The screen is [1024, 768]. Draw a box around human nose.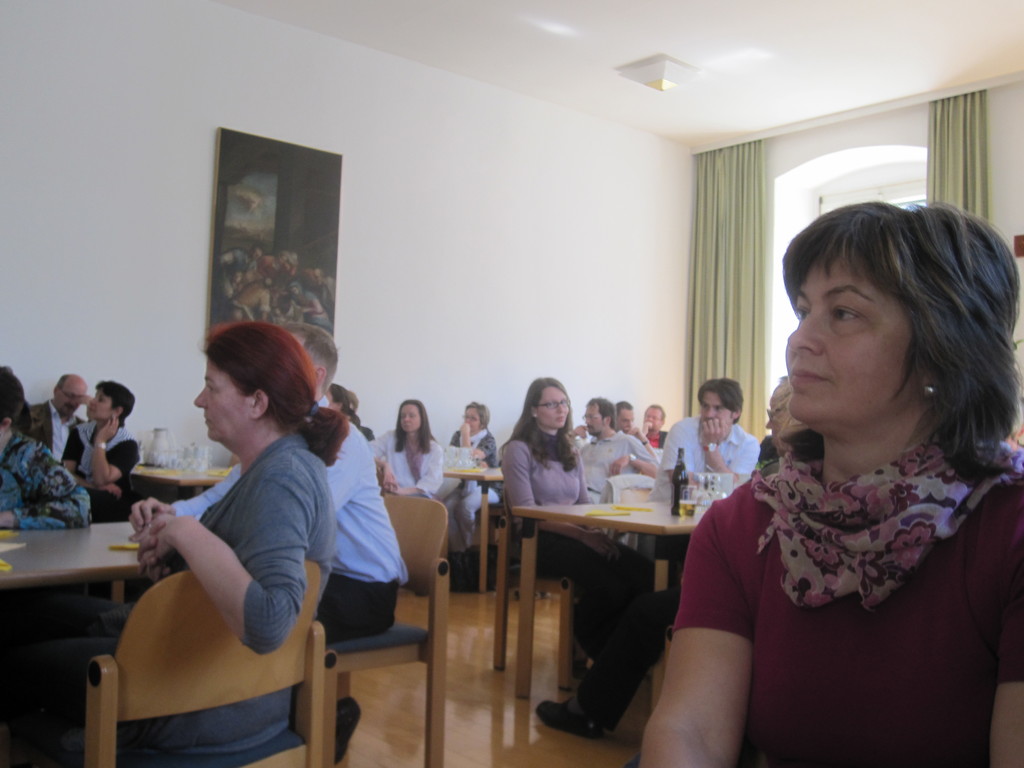
786:310:827:360.
